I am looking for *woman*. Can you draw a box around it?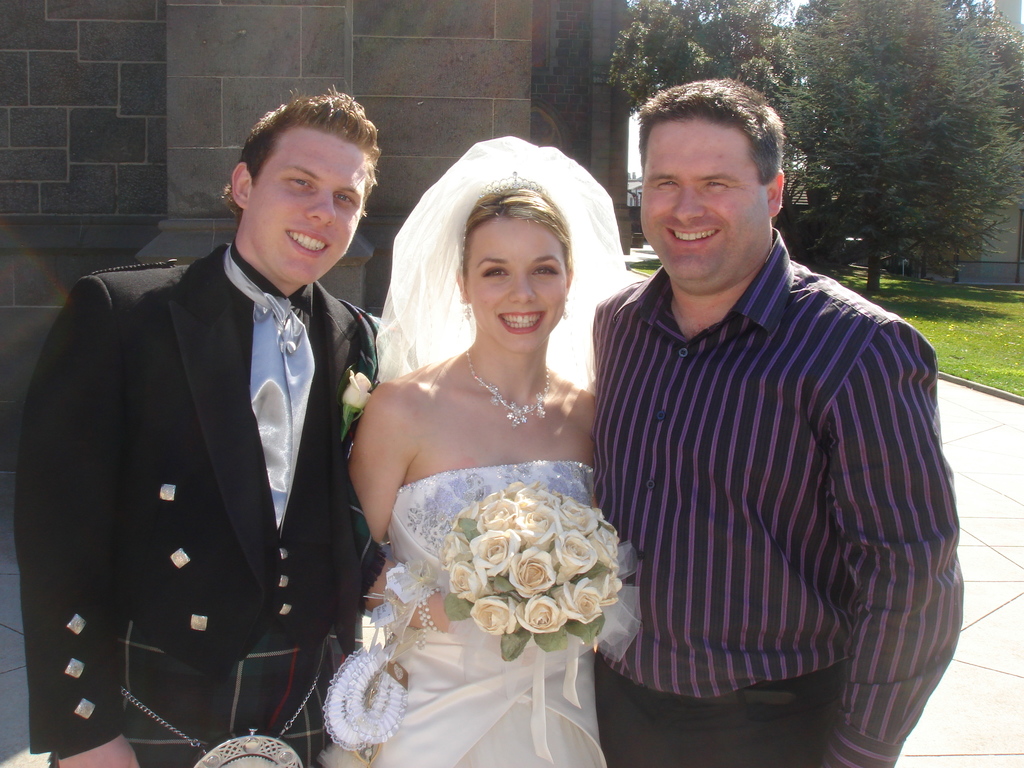
Sure, the bounding box is [313, 145, 645, 767].
